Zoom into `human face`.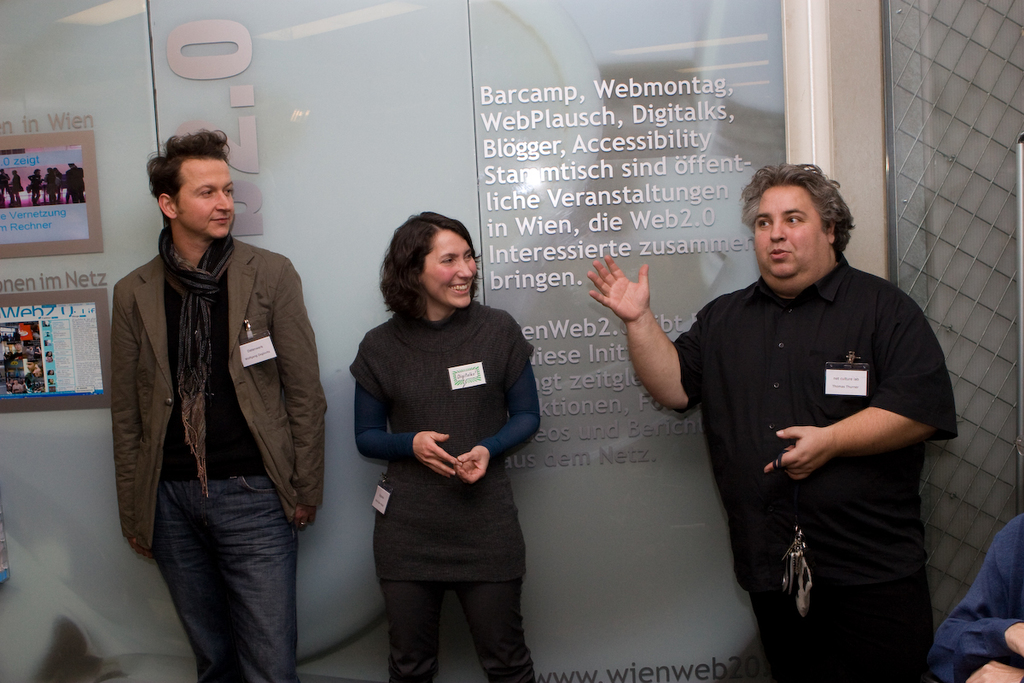
Zoom target: box=[420, 230, 477, 306].
